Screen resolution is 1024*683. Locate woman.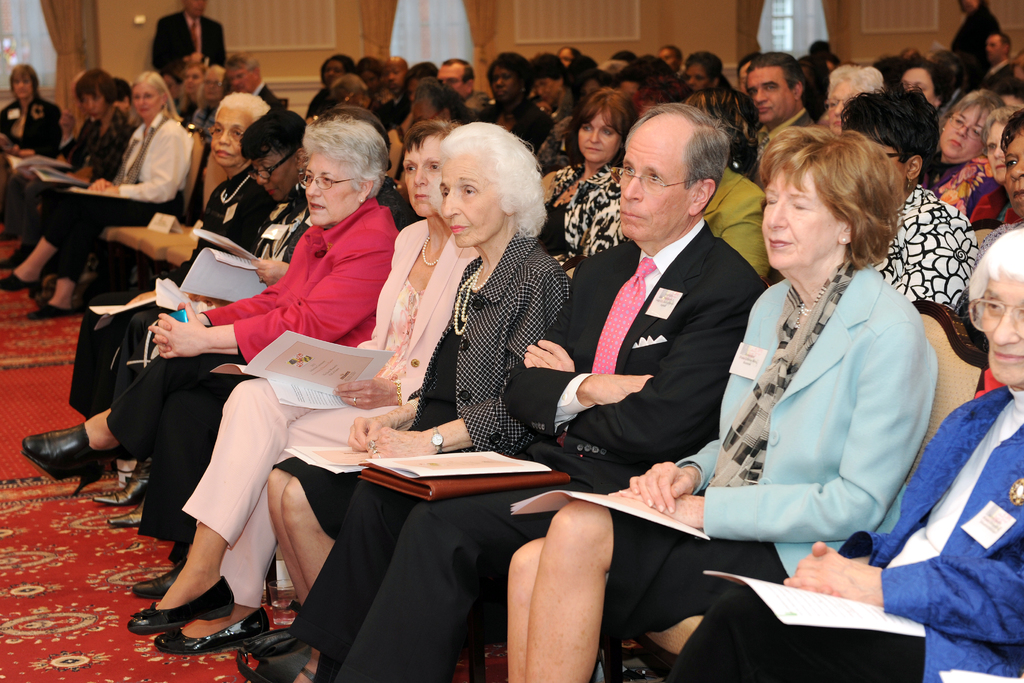
left=126, top=117, right=403, bottom=595.
